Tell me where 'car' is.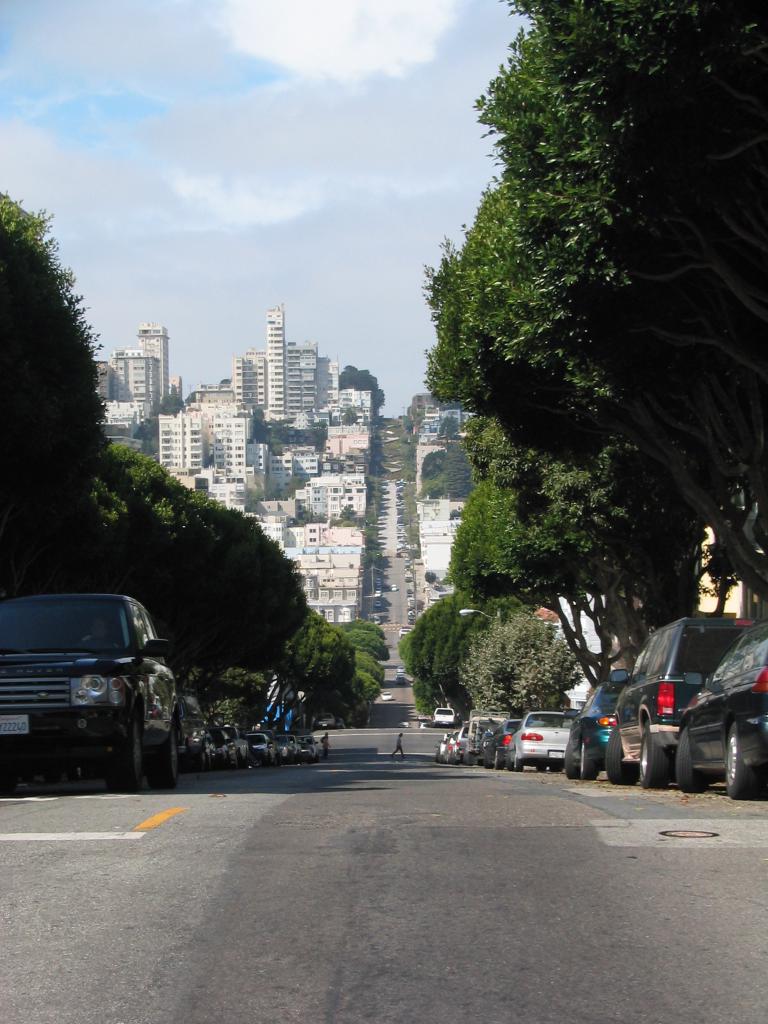
'car' is at l=401, t=630, r=408, b=636.
